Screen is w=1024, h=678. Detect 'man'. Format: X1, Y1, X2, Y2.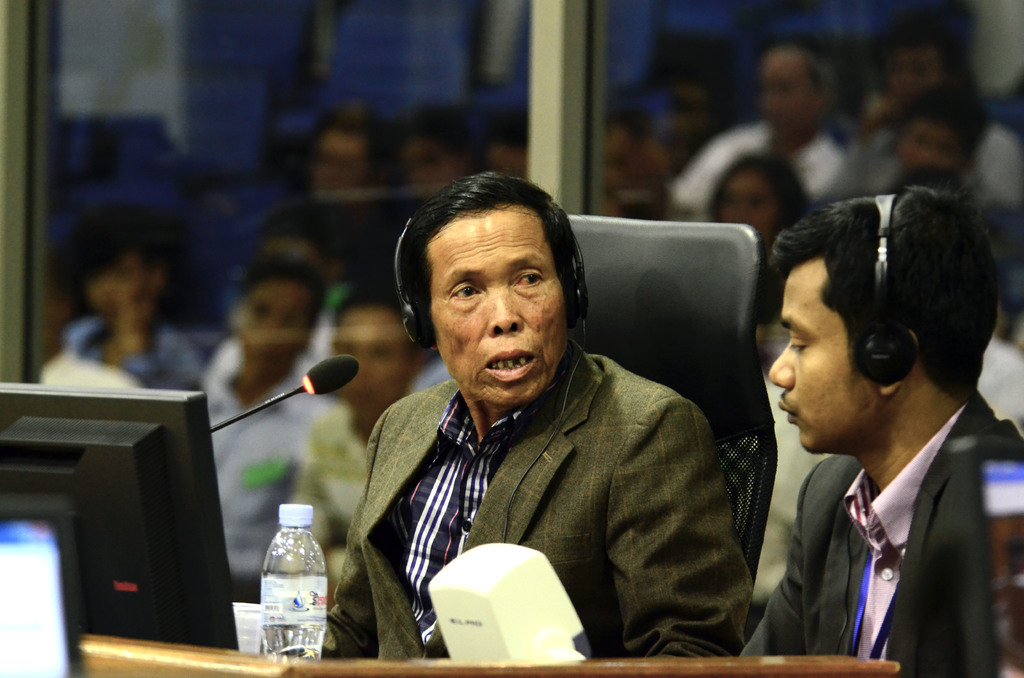
731, 207, 1016, 674.
